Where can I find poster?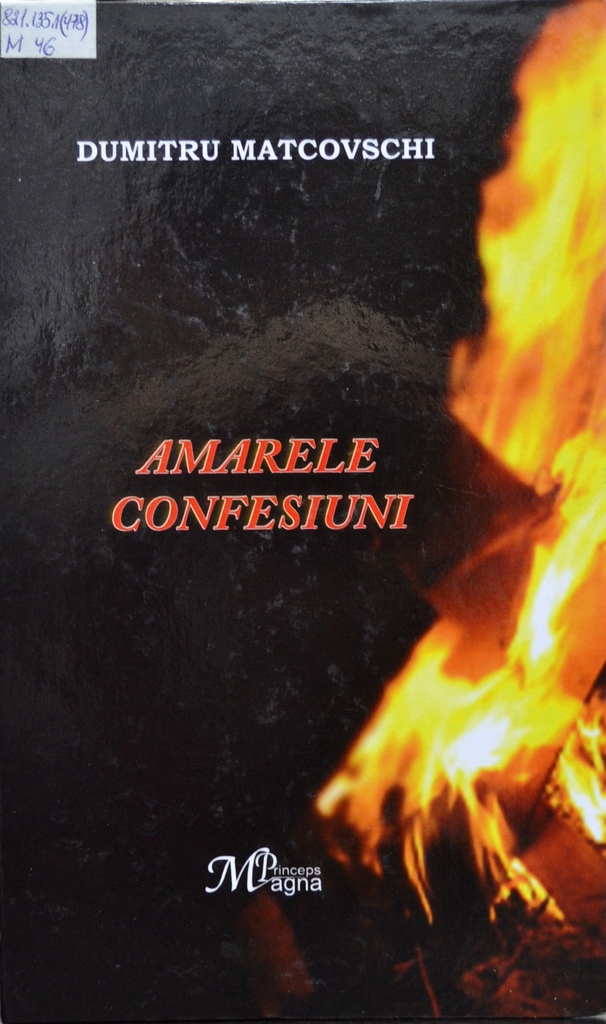
You can find it at [1, 0, 605, 1023].
